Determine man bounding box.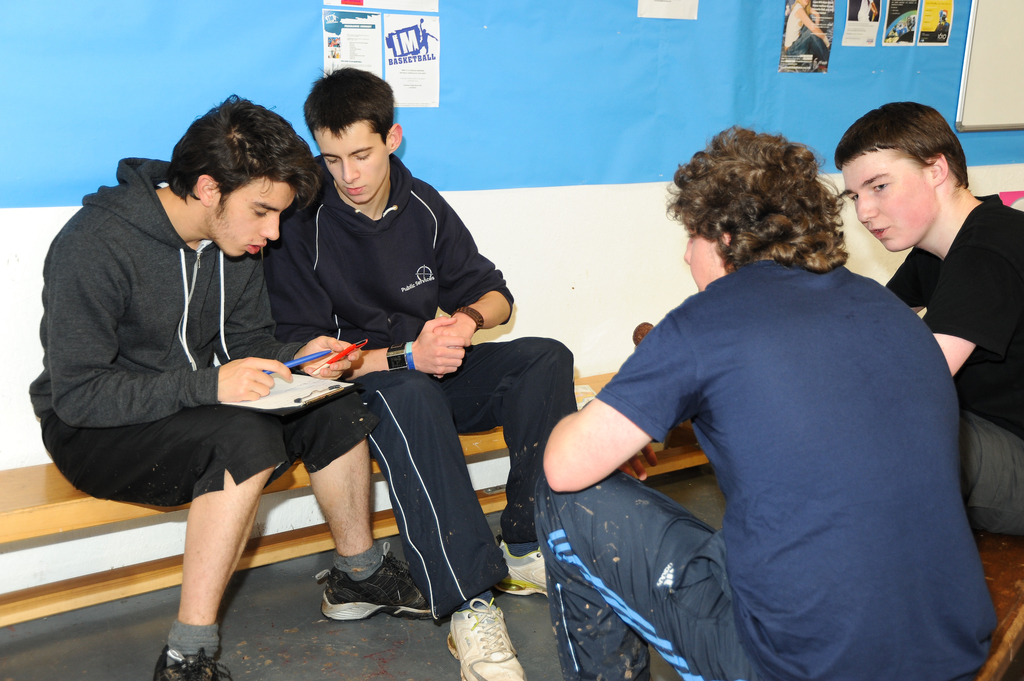
Determined: x1=828 y1=95 x2=1023 y2=538.
